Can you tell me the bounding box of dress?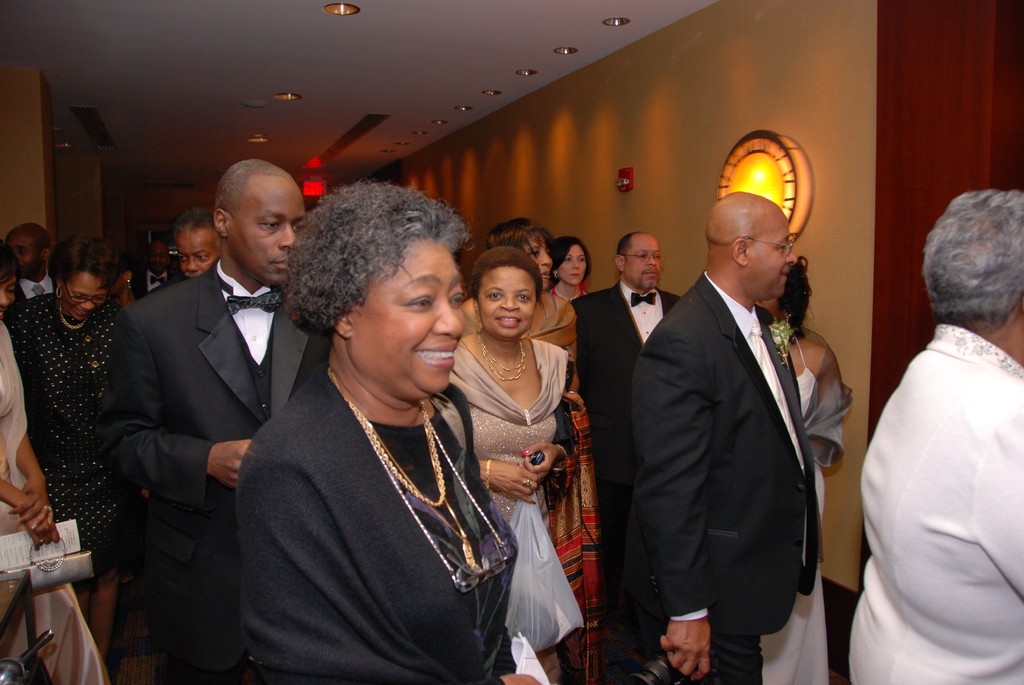
[x1=244, y1=362, x2=513, y2=684].
